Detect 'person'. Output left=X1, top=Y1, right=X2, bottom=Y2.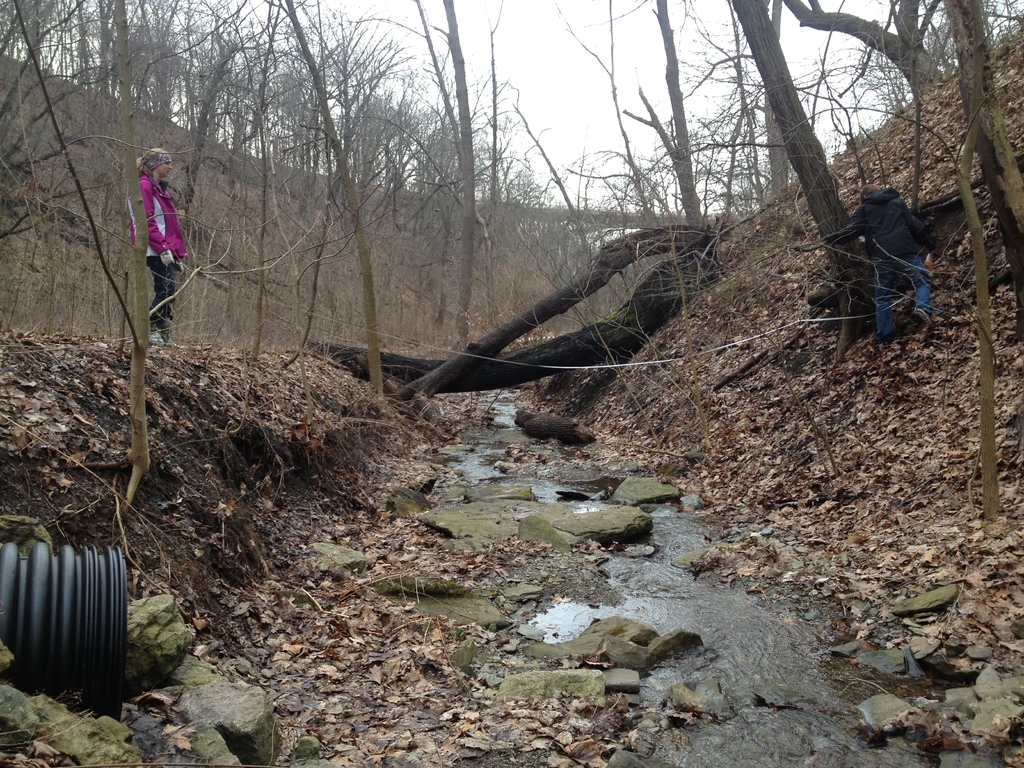
left=852, top=173, right=934, bottom=326.
